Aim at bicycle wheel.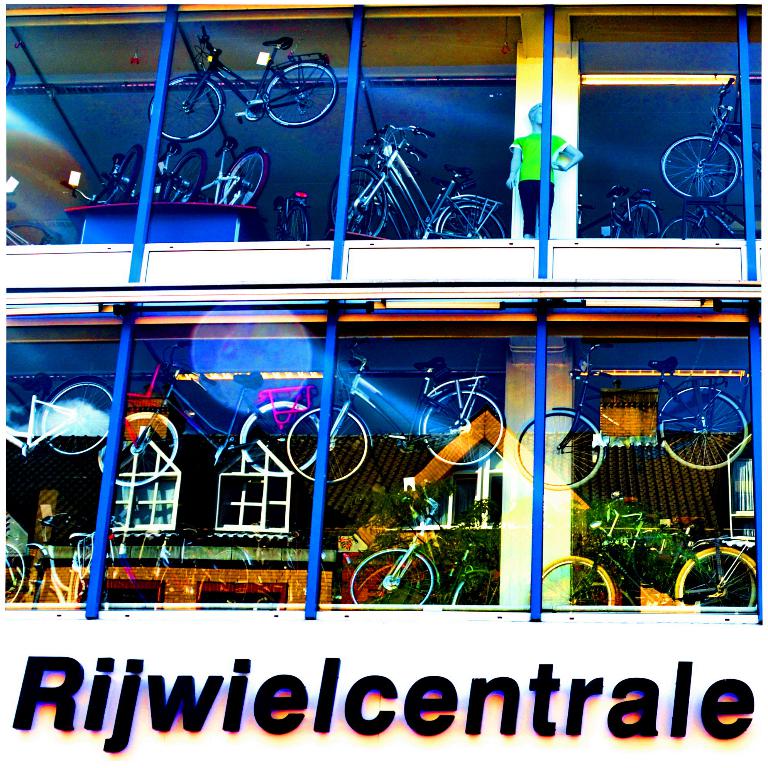
Aimed at 662:388:758:476.
